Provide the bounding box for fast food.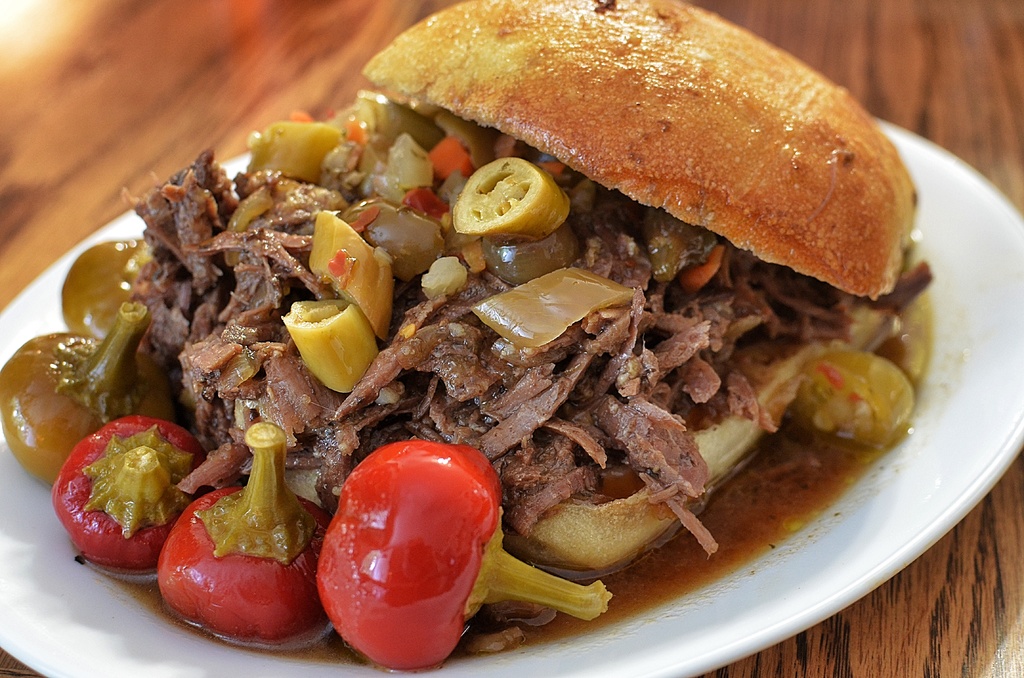
crop(76, 14, 922, 627).
